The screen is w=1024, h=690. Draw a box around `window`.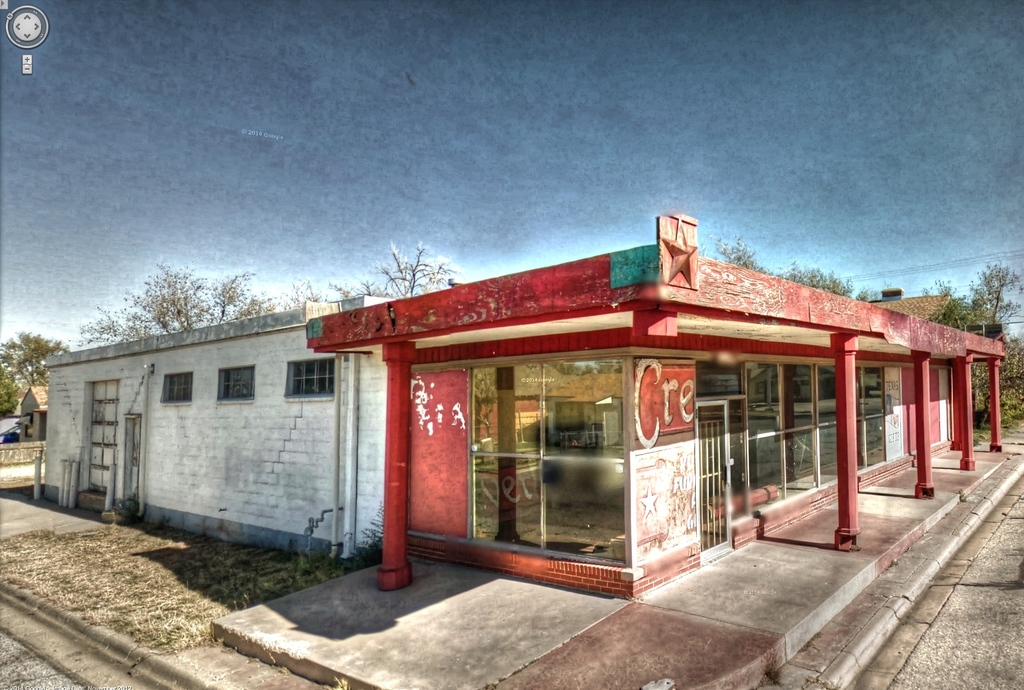
{"left": 748, "top": 367, "right": 888, "bottom": 514}.
